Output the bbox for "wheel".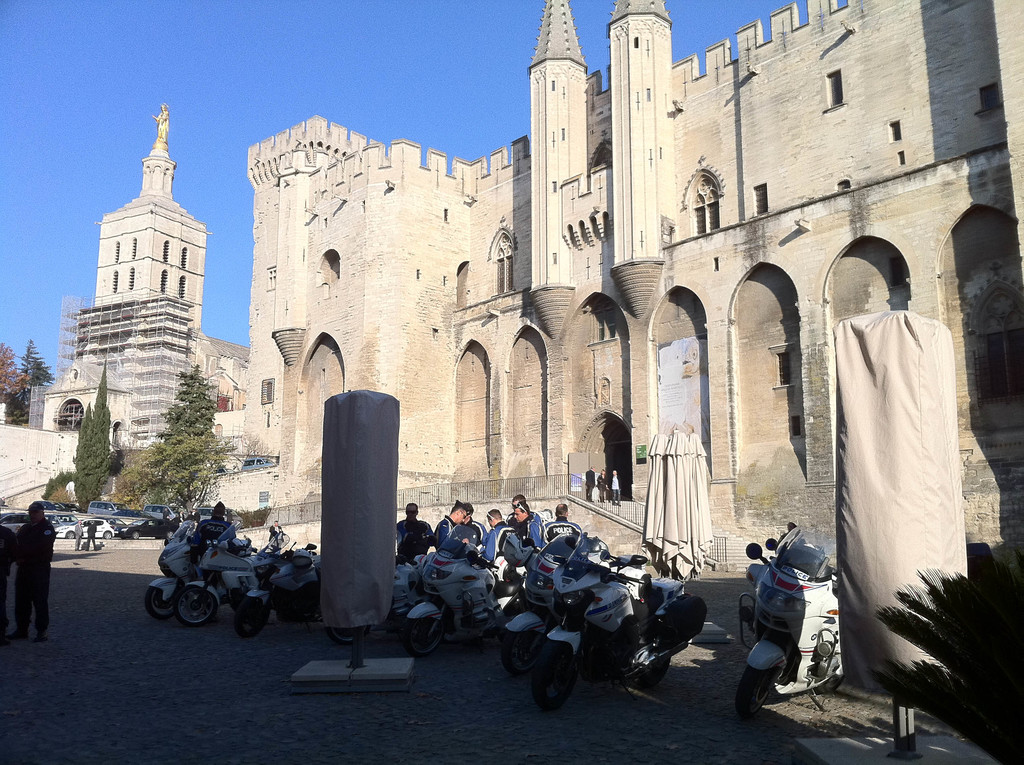
rect(103, 531, 111, 538).
